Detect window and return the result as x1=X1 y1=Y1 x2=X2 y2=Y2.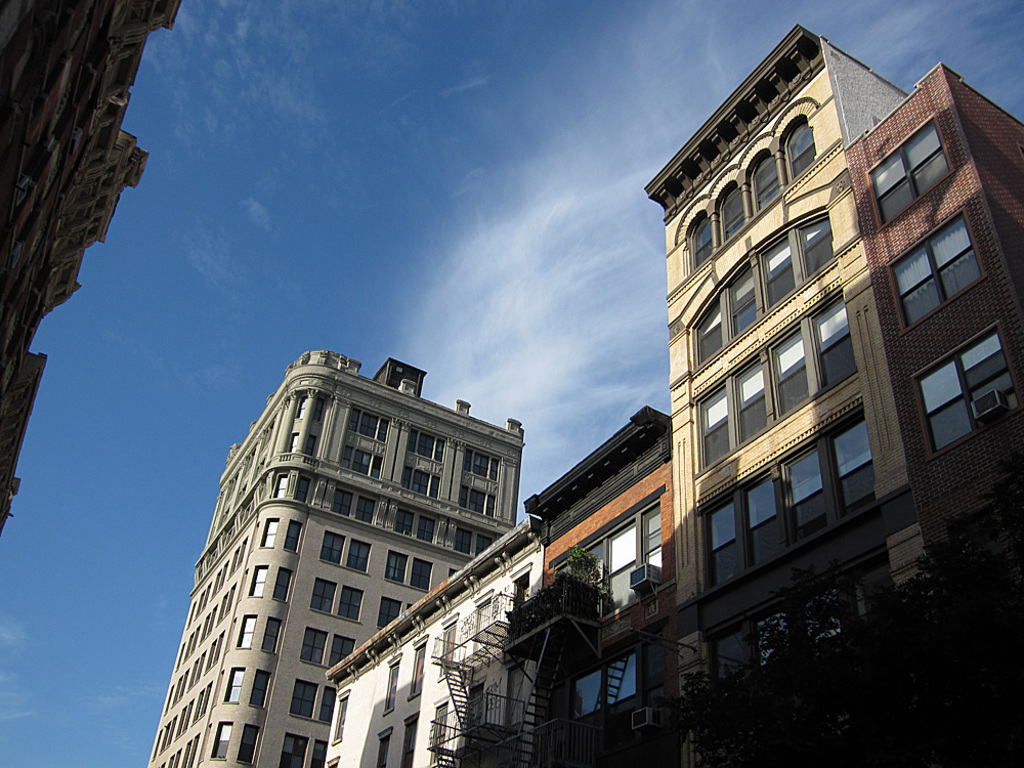
x1=401 y1=710 x2=418 y2=767.
